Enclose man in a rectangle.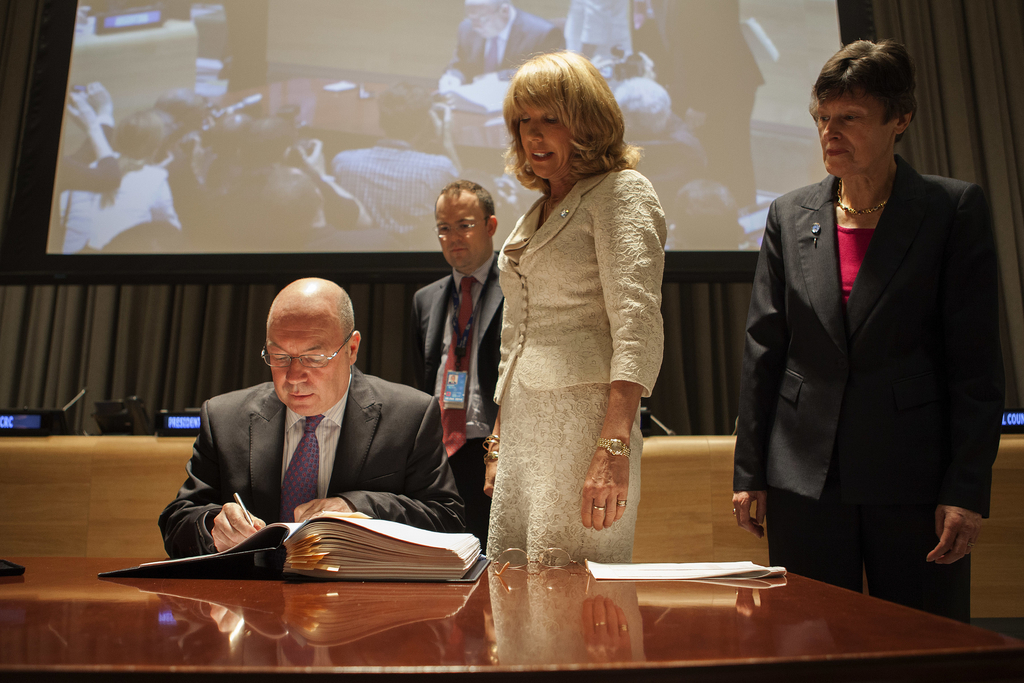
select_region(156, 286, 478, 604).
